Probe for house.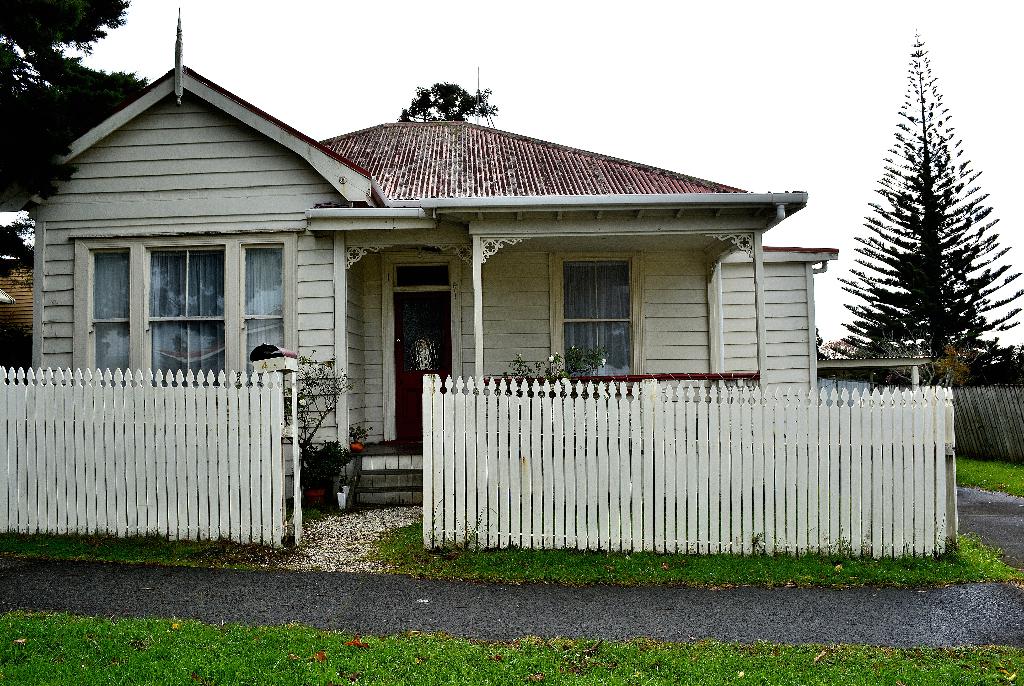
Probe result: select_region(68, 49, 858, 481).
